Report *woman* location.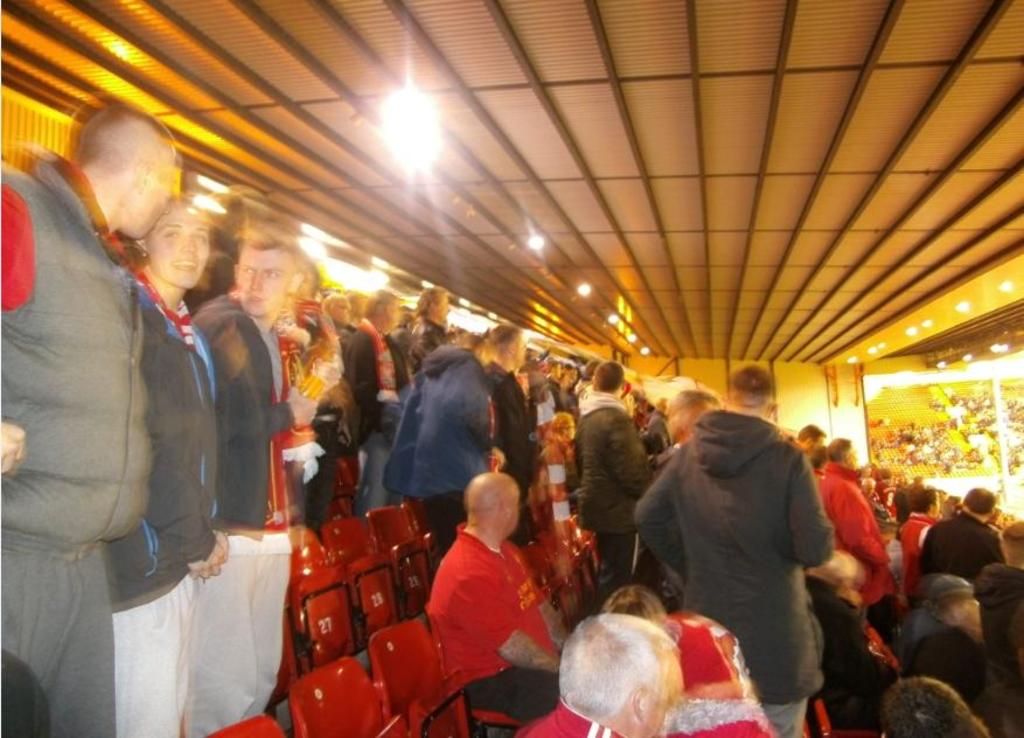
Report: x1=385 y1=323 x2=524 y2=501.
